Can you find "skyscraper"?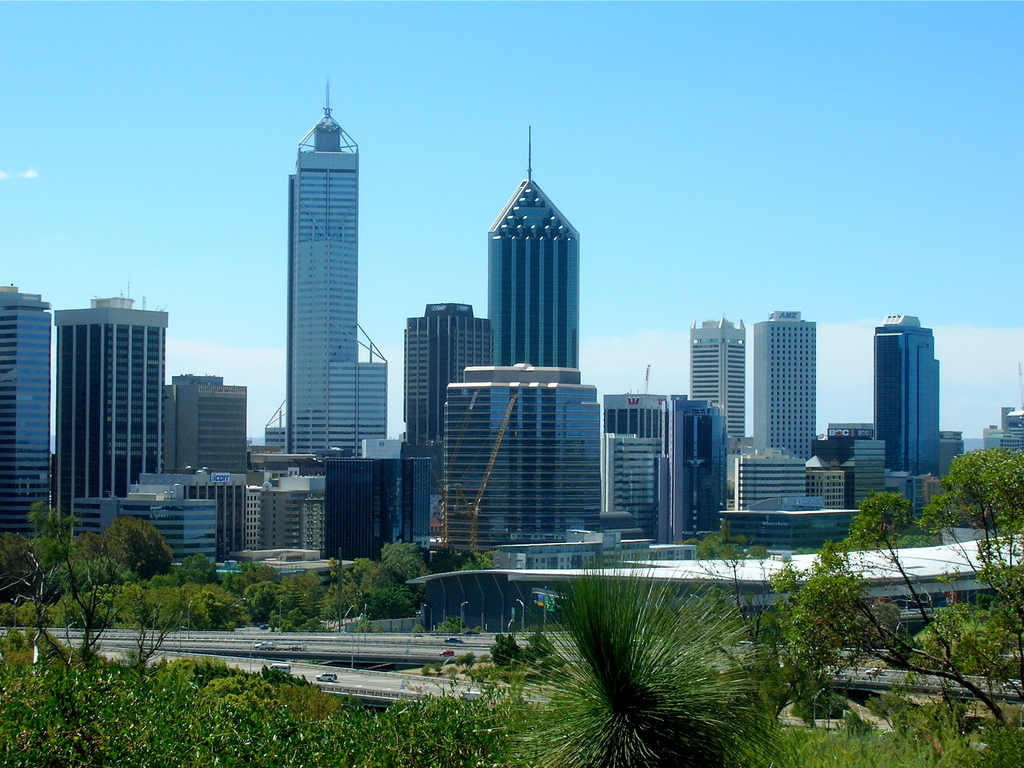
Yes, bounding box: (152, 363, 253, 472).
